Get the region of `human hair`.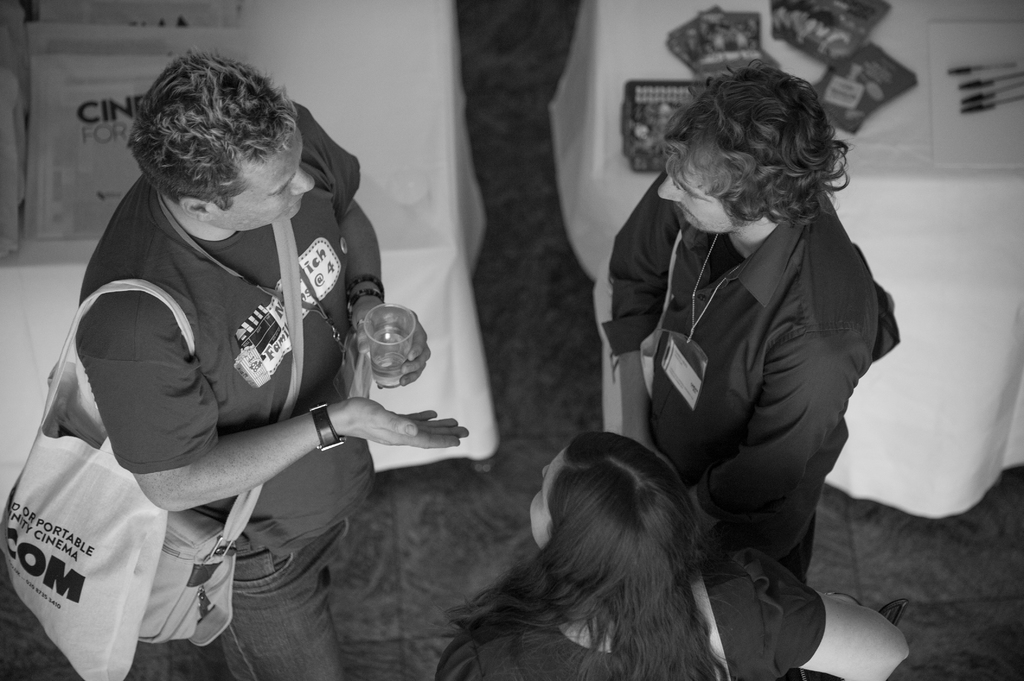
(124, 42, 304, 222).
